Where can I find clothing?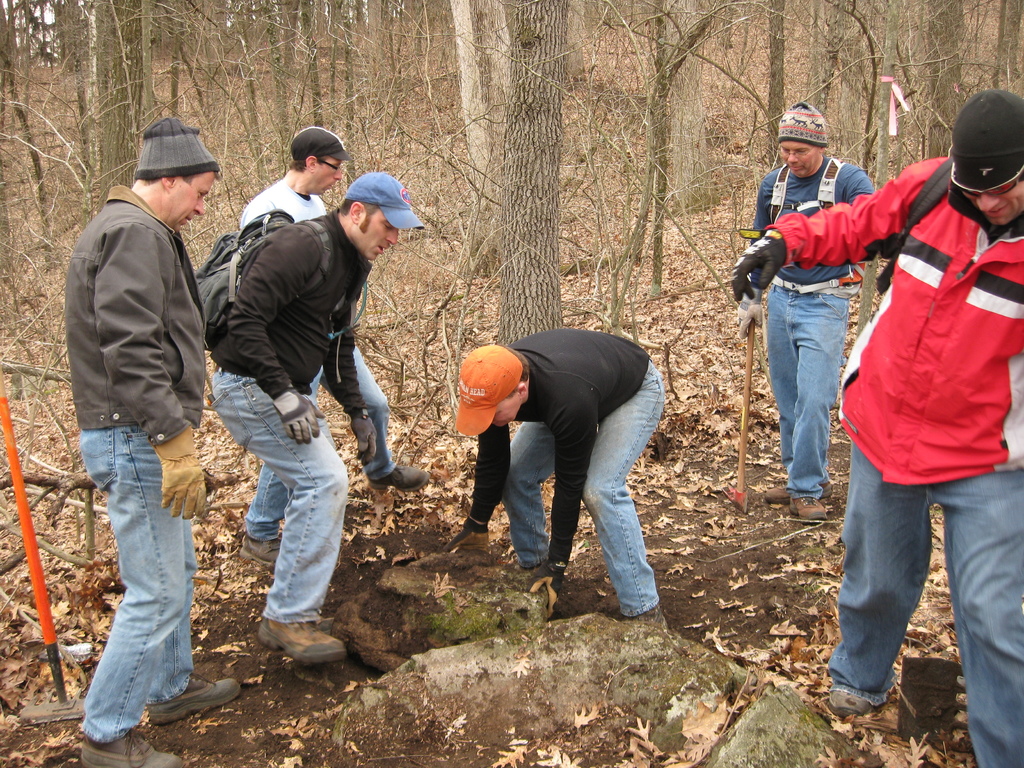
You can find it at 72 176 218 740.
